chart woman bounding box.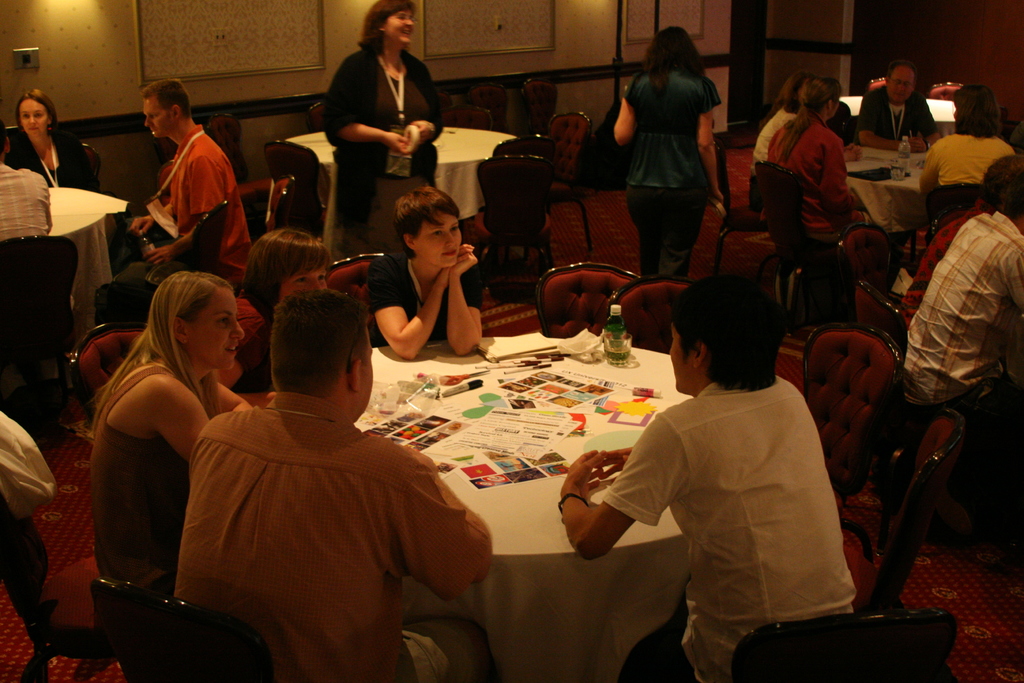
Charted: x1=74, y1=243, x2=256, y2=653.
